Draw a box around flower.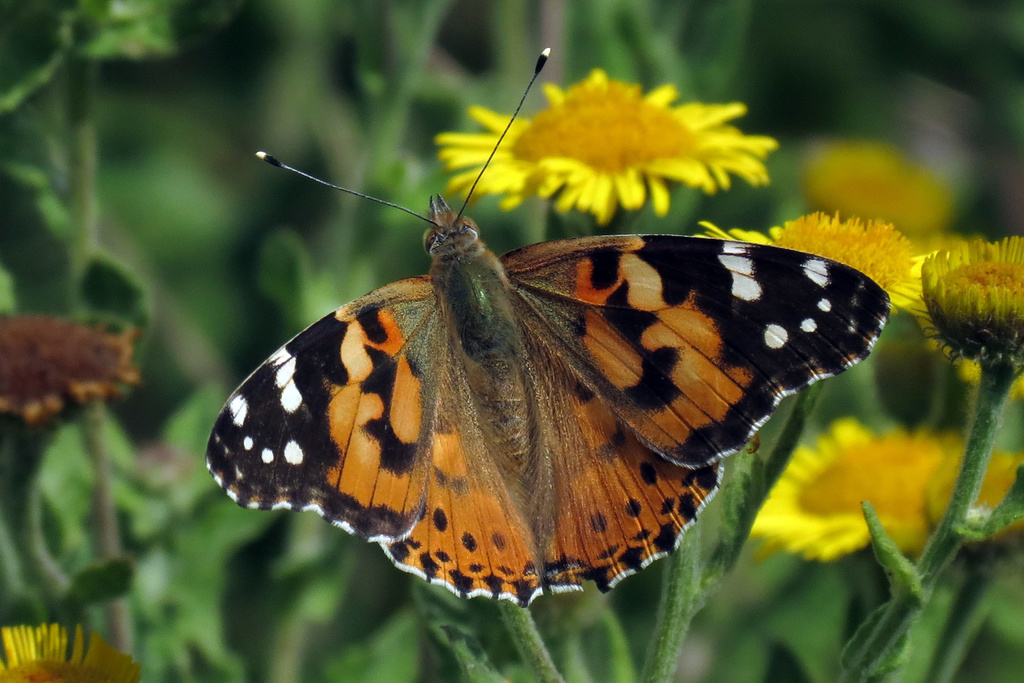
x1=917 y1=236 x2=1023 y2=375.
